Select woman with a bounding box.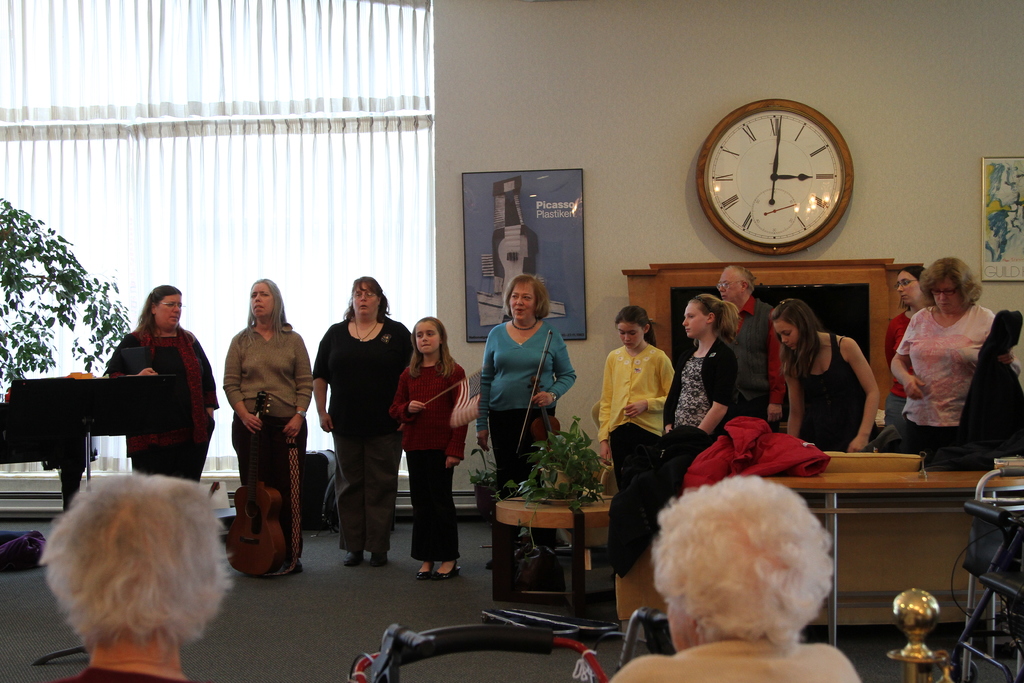
pyautogui.locateOnScreen(228, 274, 312, 569).
